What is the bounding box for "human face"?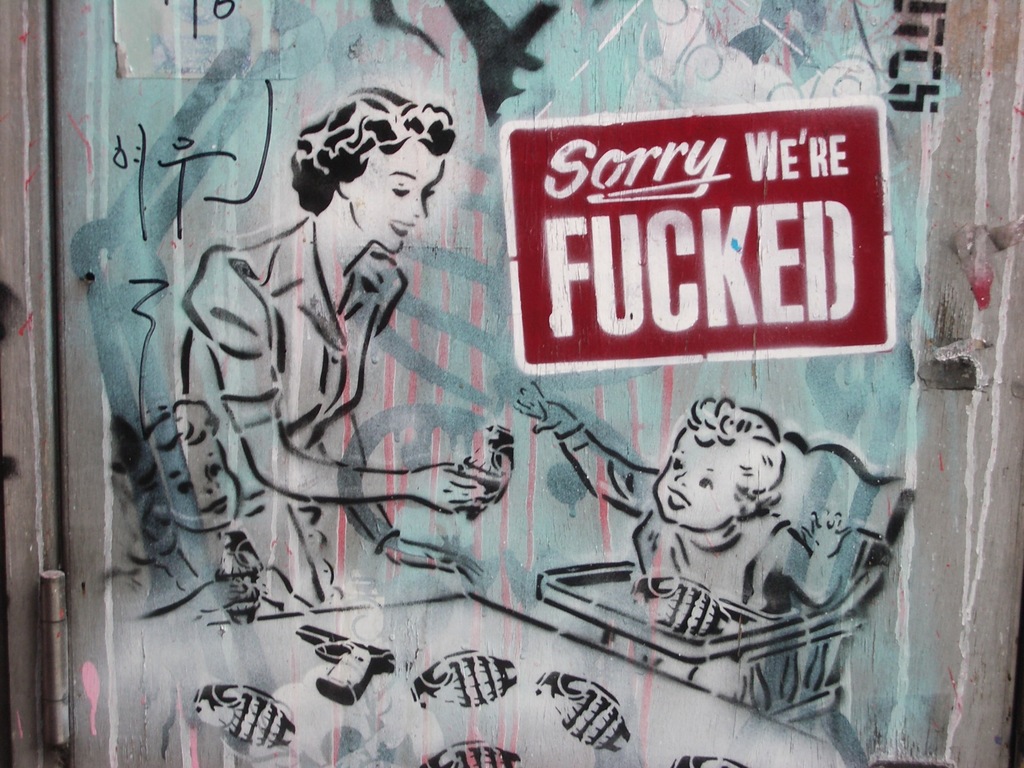
rect(351, 145, 445, 254).
